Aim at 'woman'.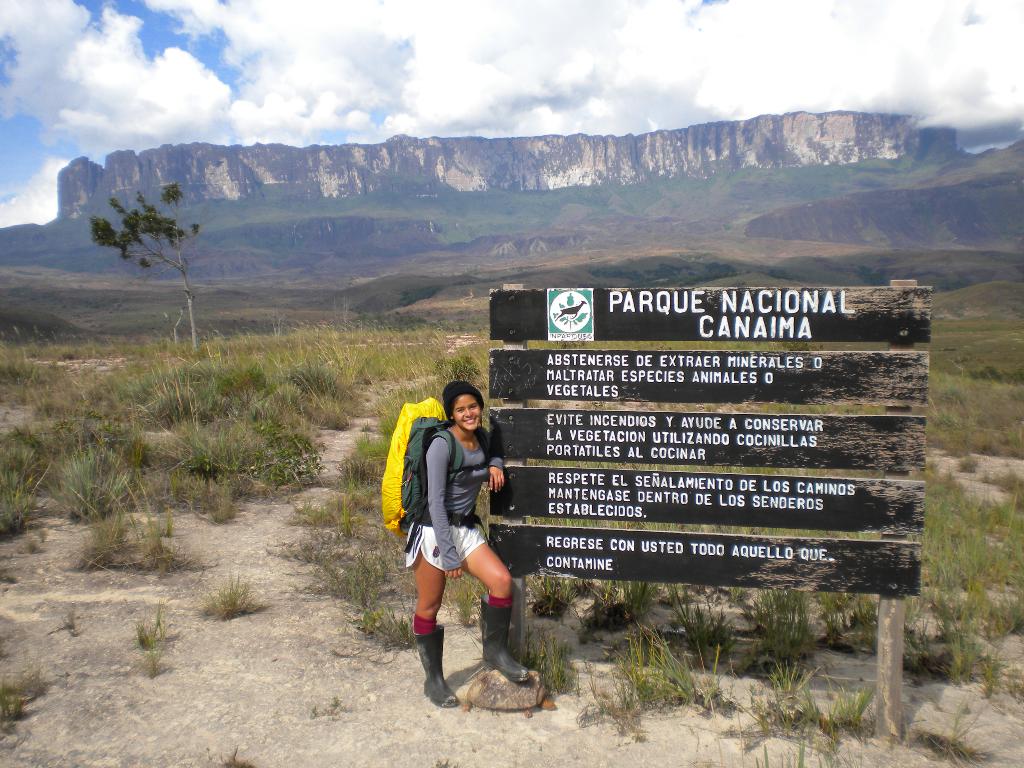
Aimed at 403,384,541,711.
